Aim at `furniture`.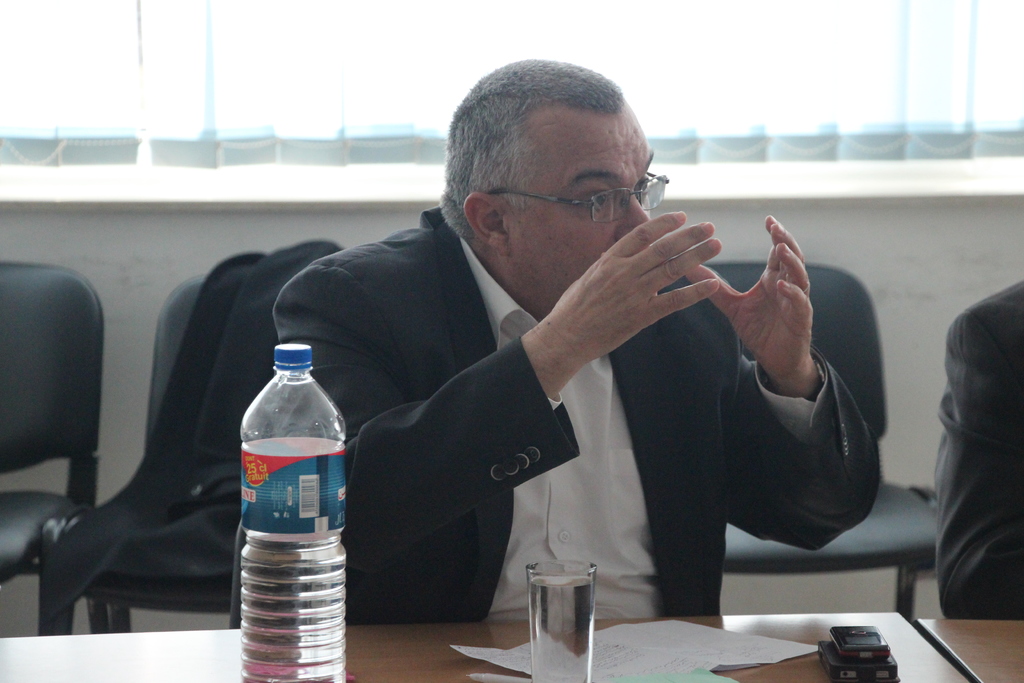
Aimed at bbox(0, 616, 1023, 682).
